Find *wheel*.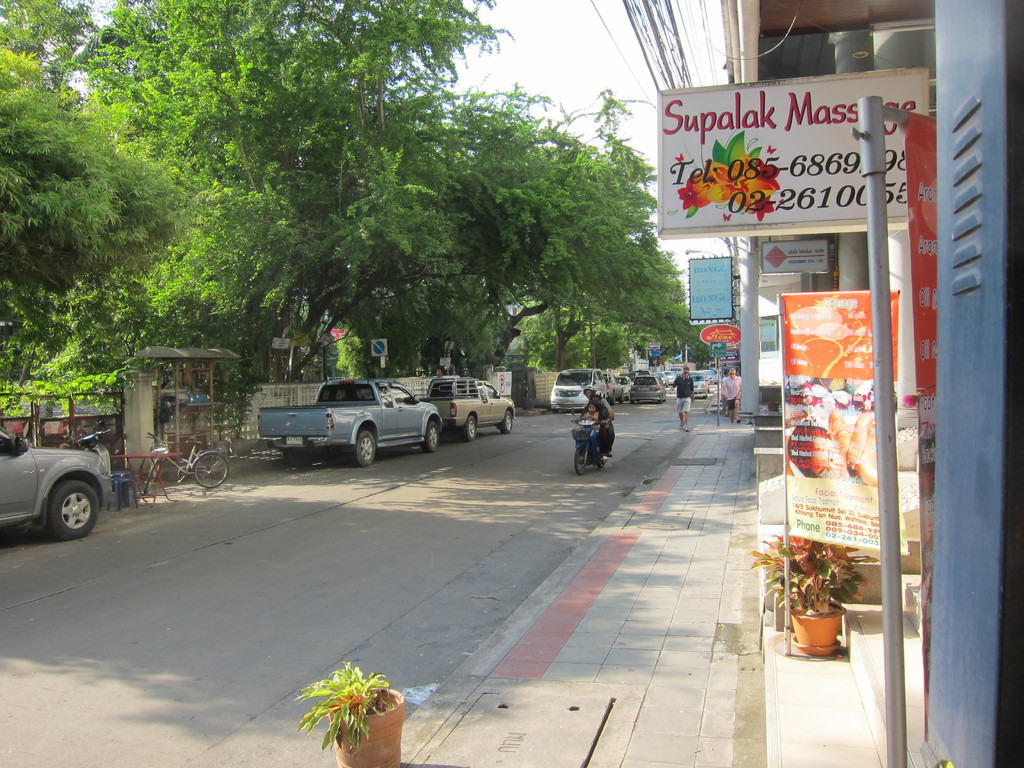
(x1=609, y1=393, x2=614, y2=405).
